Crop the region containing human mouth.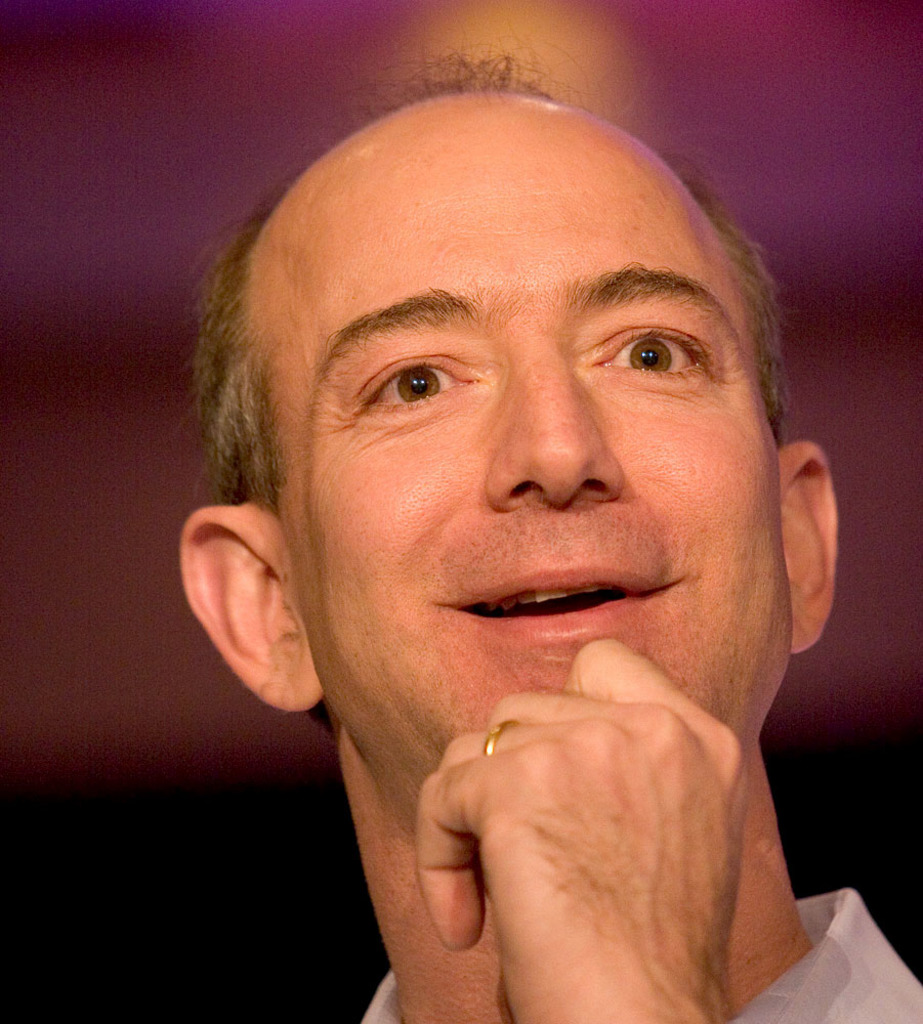
Crop region: x1=454, y1=570, x2=666, y2=637.
